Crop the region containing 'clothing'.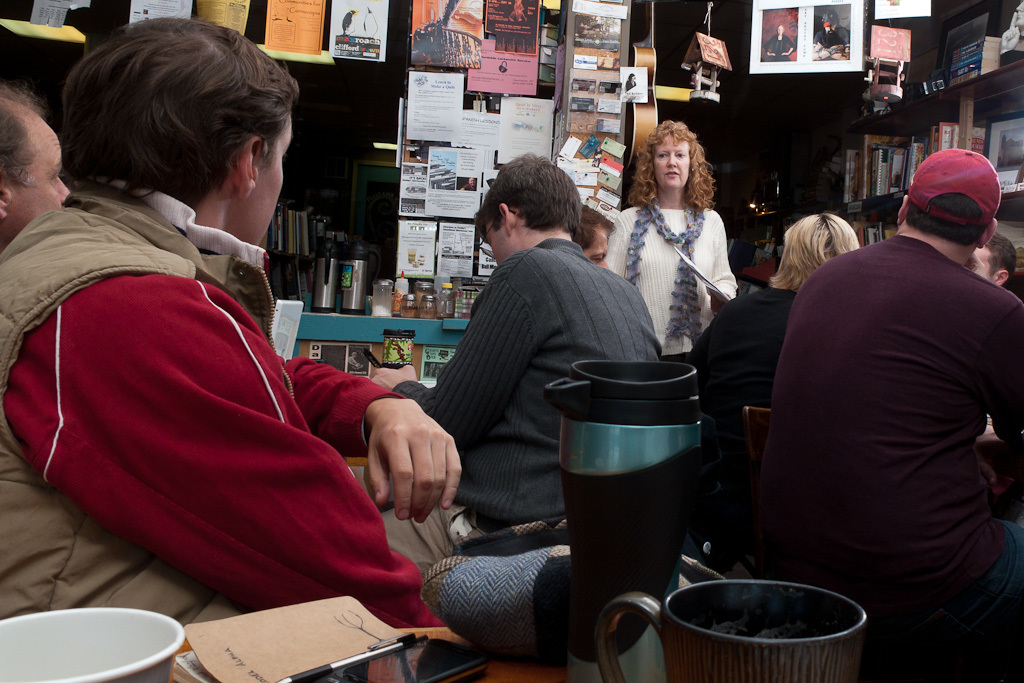
Crop region: bbox(29, 130, 371, 646).
